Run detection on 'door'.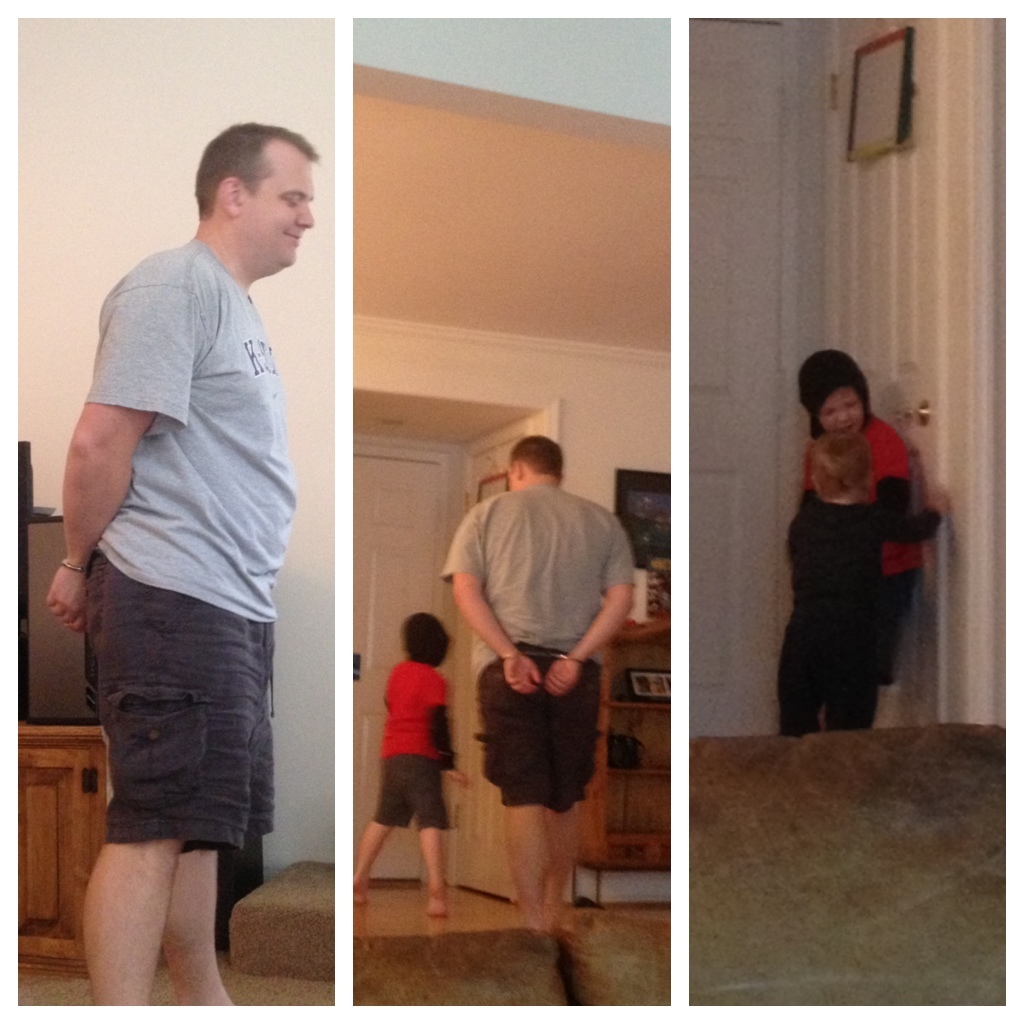
Result: select_region(689, 23, 782, 735).
